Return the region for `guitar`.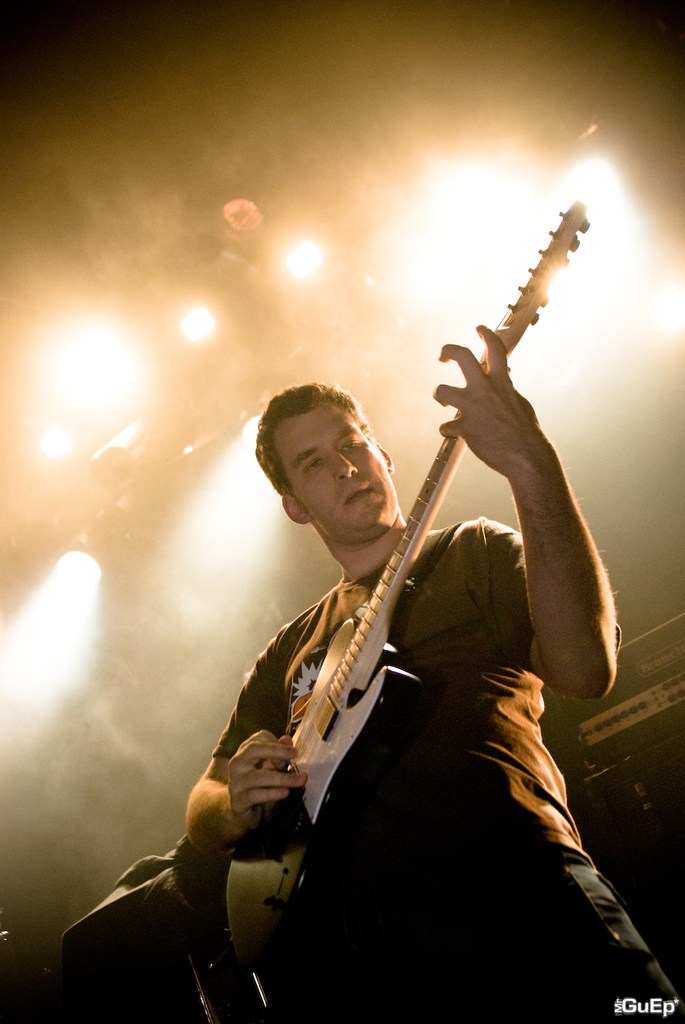
182 241 601 934.
